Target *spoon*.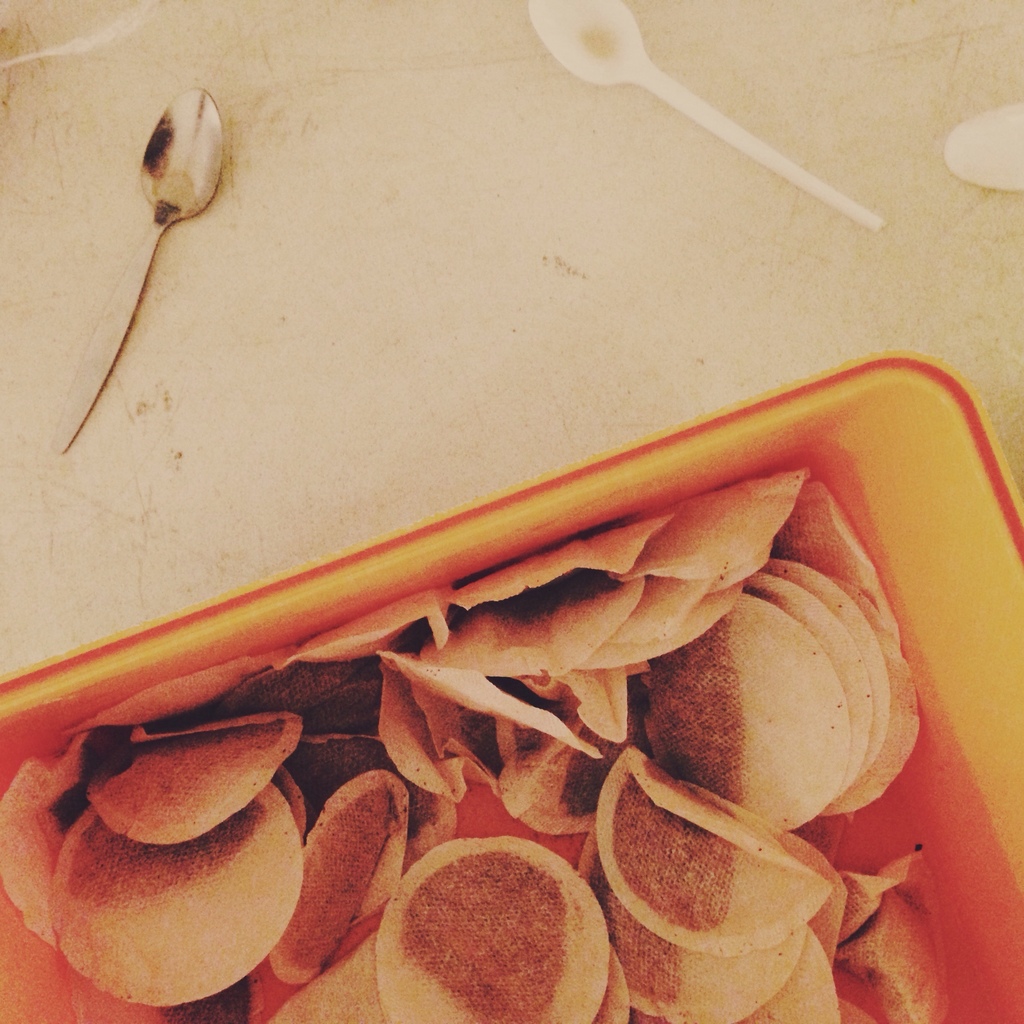
Target region: 47/87/225/458.
